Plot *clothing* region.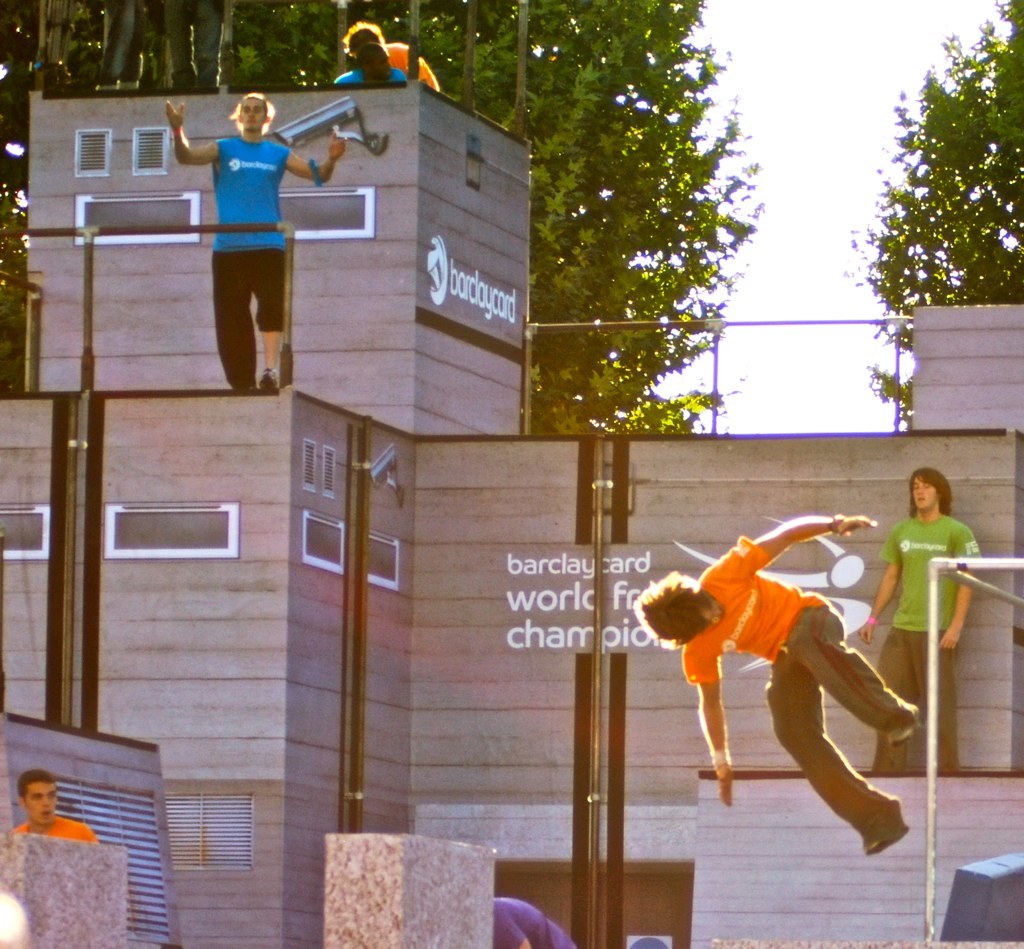
Plotted at <bbox>700, 556, 908, 848</bbox>.
